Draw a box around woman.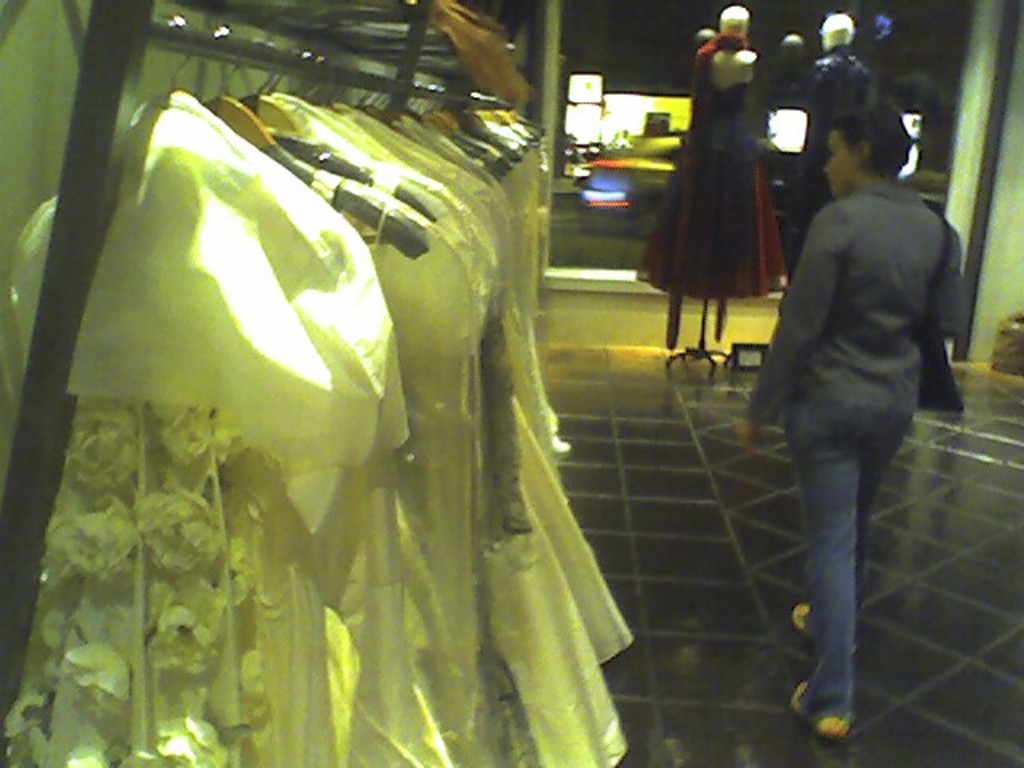
bbox=[734, 107, 966, 730].
